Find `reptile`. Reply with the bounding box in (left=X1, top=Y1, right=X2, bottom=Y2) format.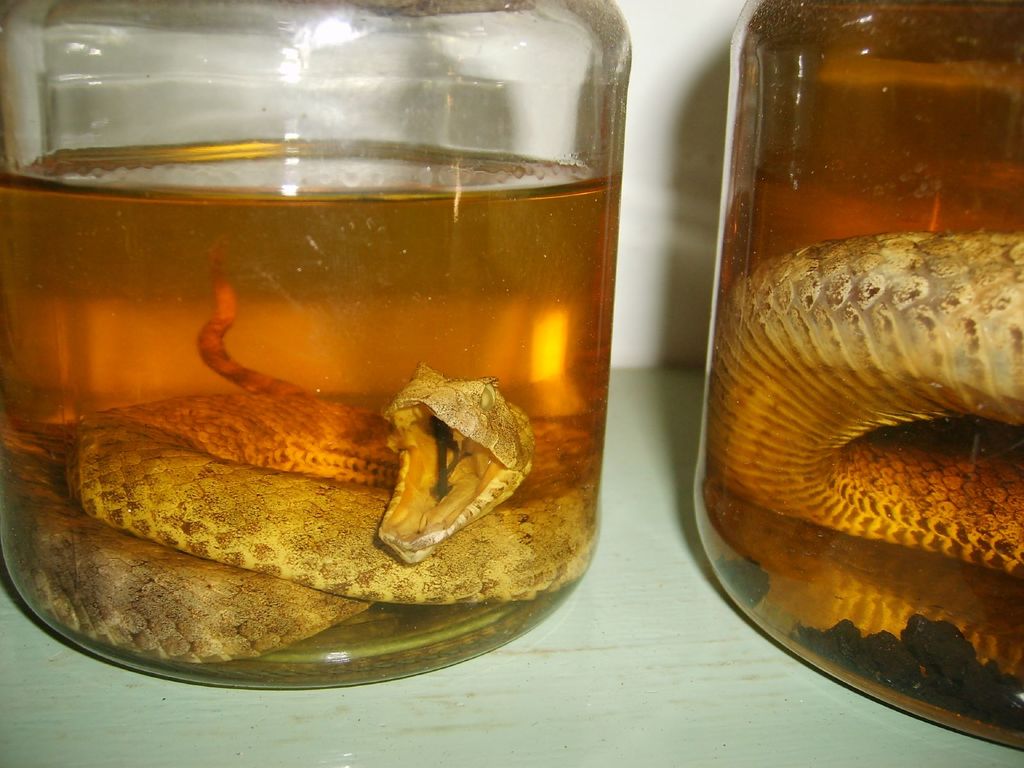
(left=700, top=228, right=1023, bottom=680).
